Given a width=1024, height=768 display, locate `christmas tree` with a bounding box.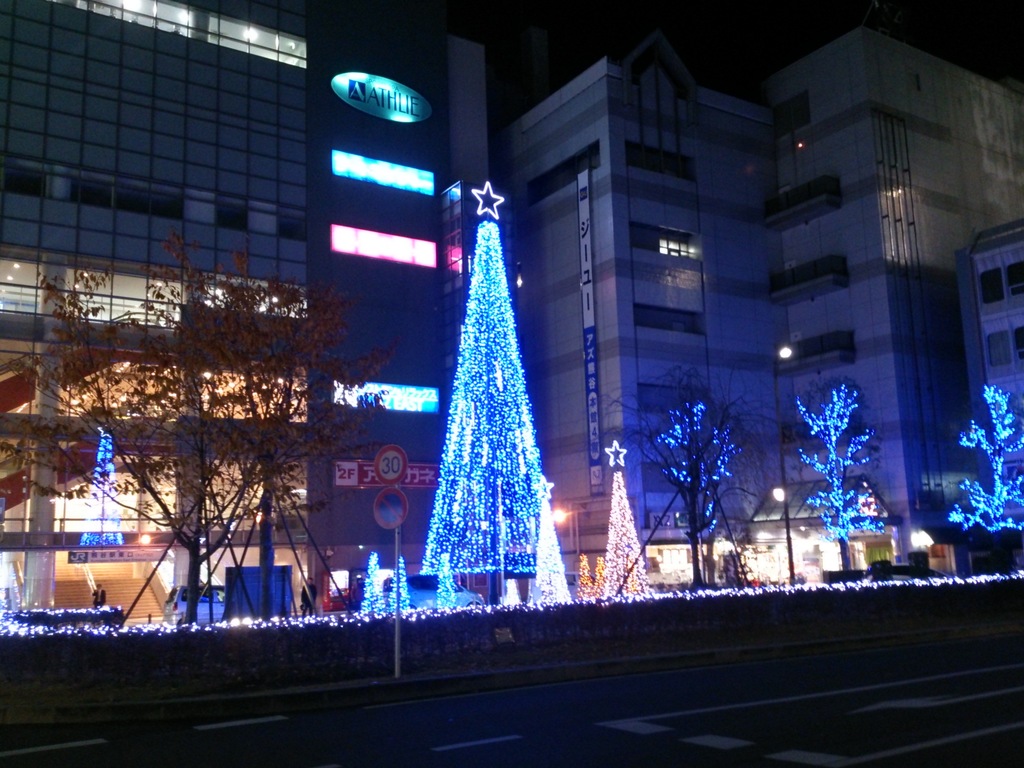
Located: (x1=591, y1=553, x2=608, y2=599).
